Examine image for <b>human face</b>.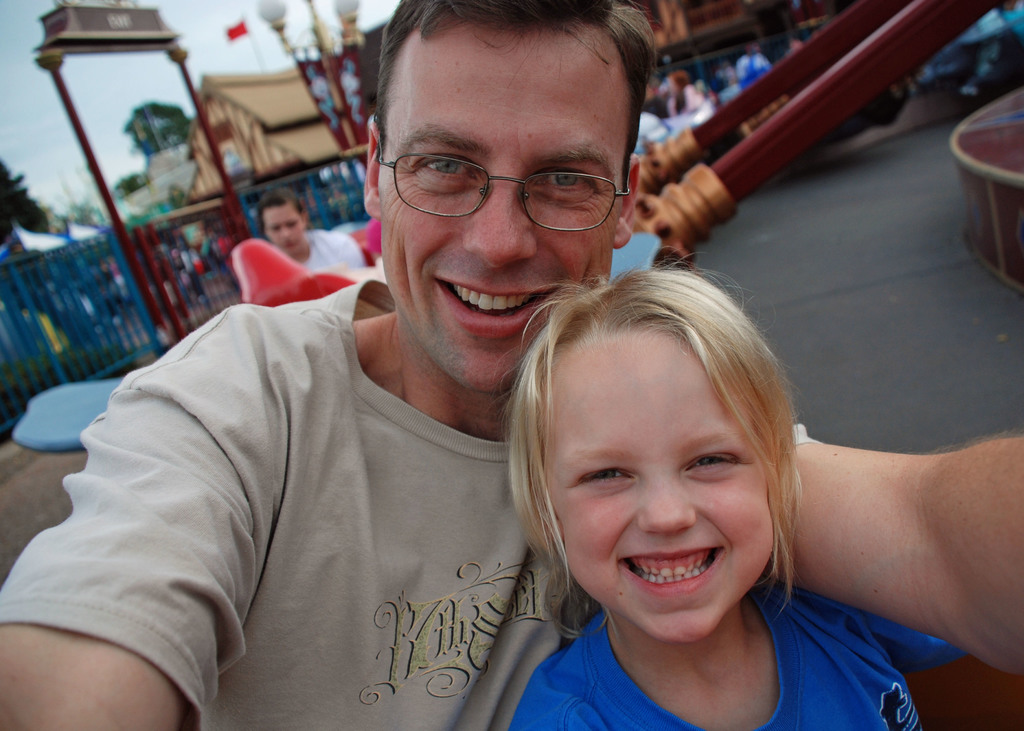
Examination result: [x1=268, y1=207, x2=307, y2=257].
